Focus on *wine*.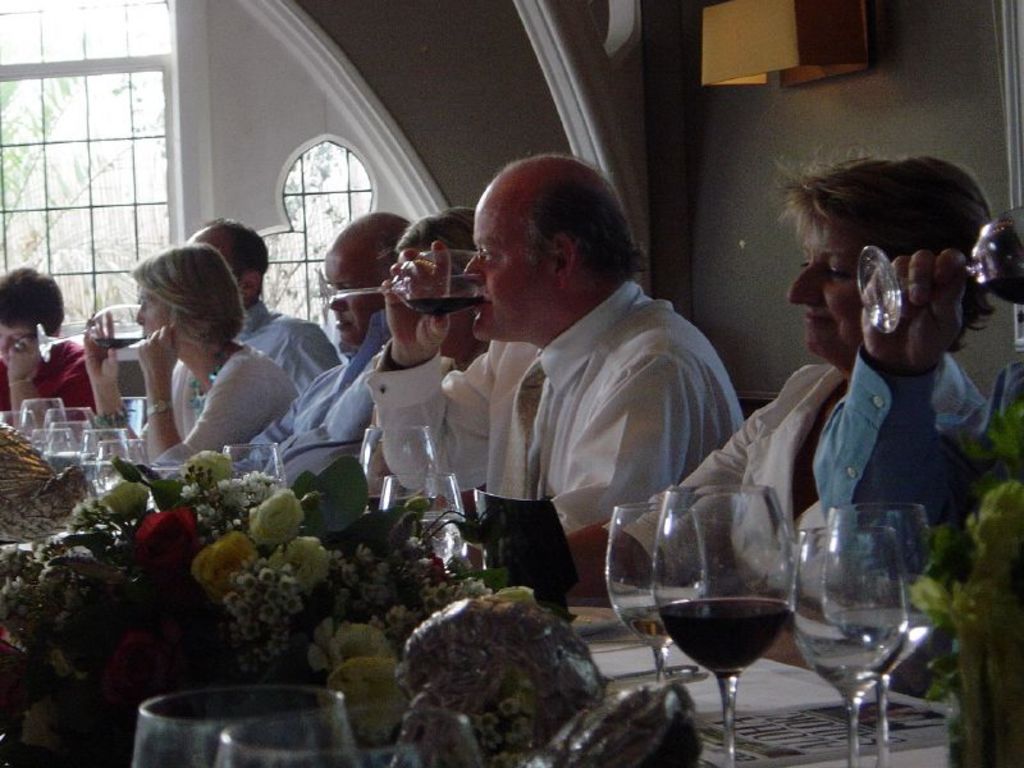
Focused at rect(95, 332, 143, 351).
